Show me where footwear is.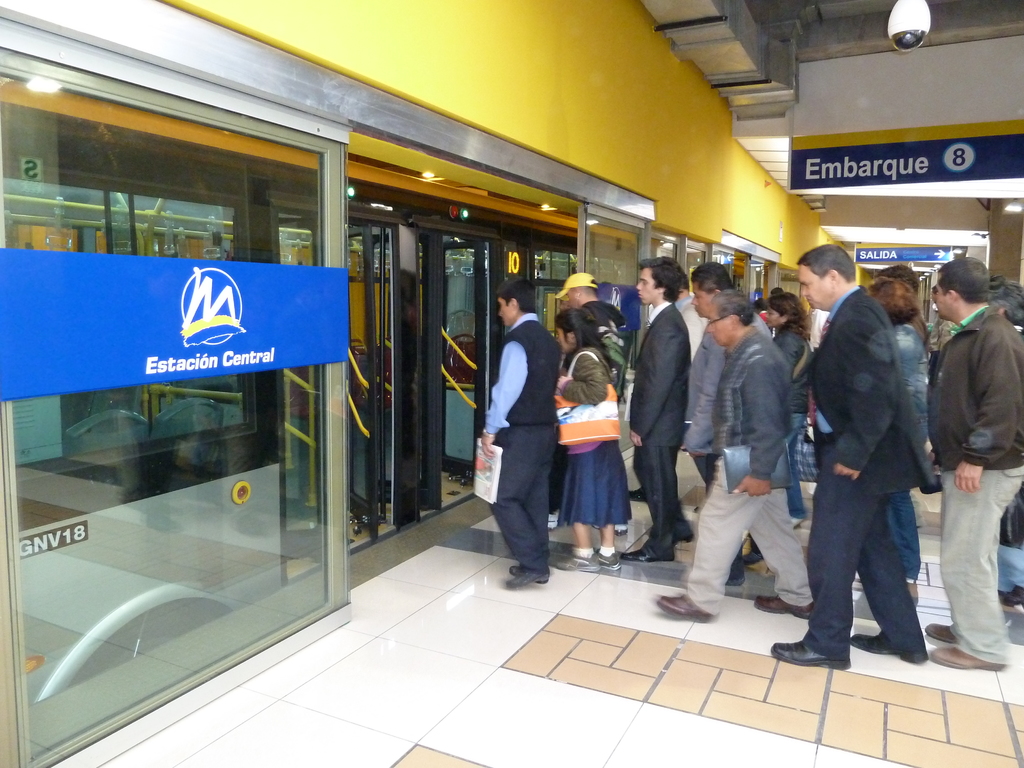
footwear is at bbox=[595, 548, 624, 568].
